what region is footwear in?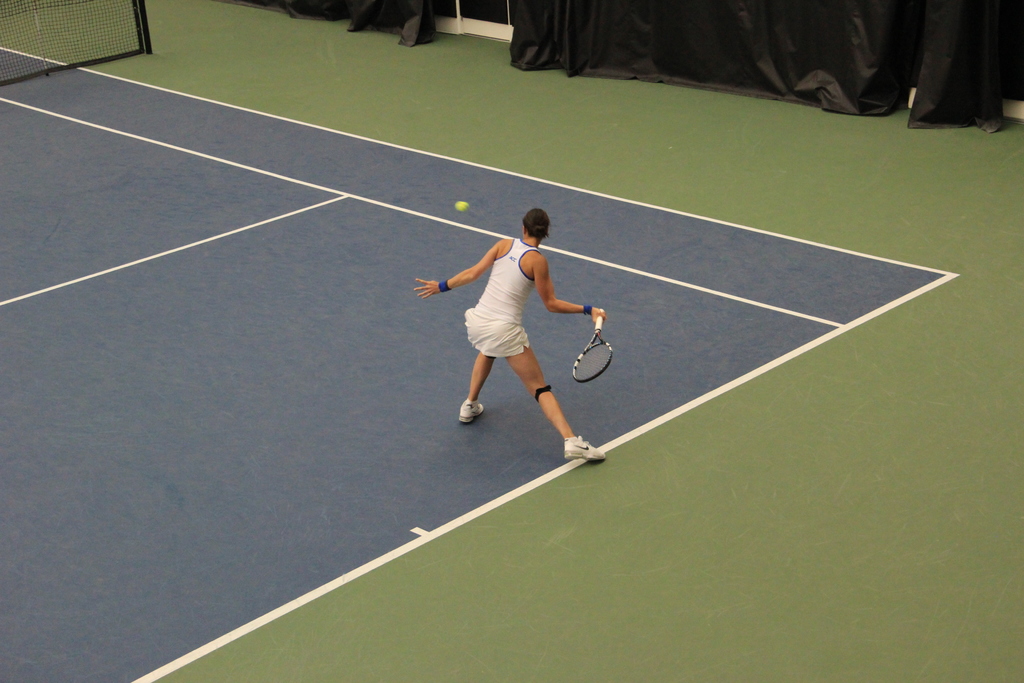
{"left": 459, "top": 395, "right": 496, "bottom": 421}.
